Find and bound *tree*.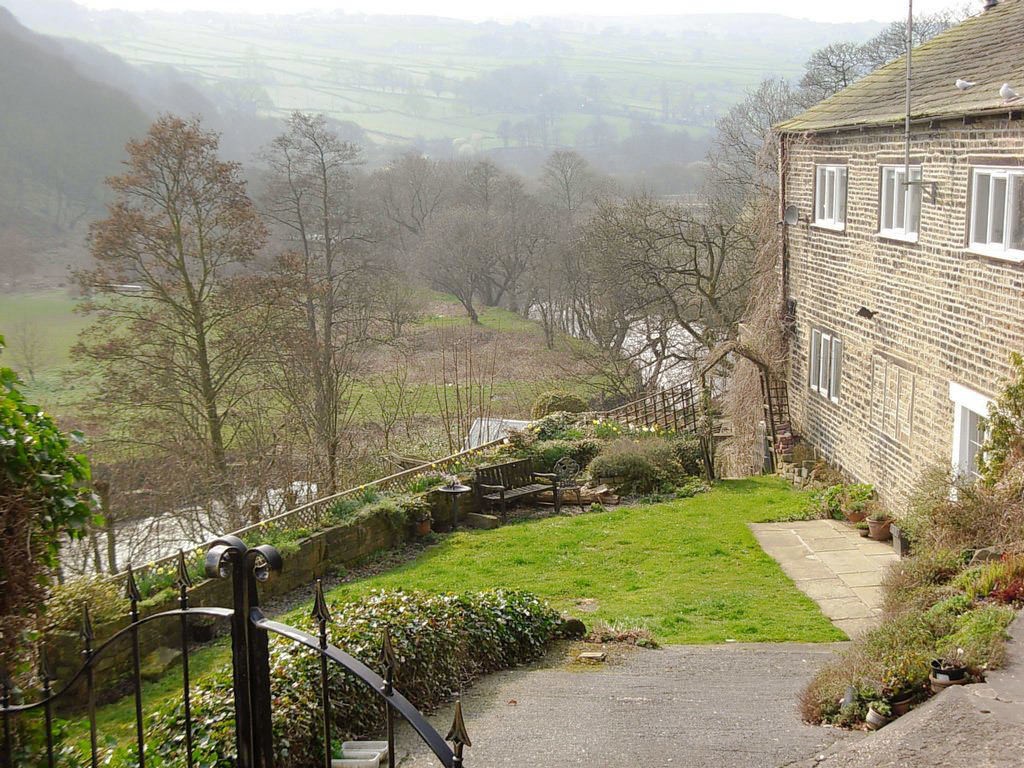
Bound: {"left": 249, "top": 103, "right": 423, "bottom": 495}.
